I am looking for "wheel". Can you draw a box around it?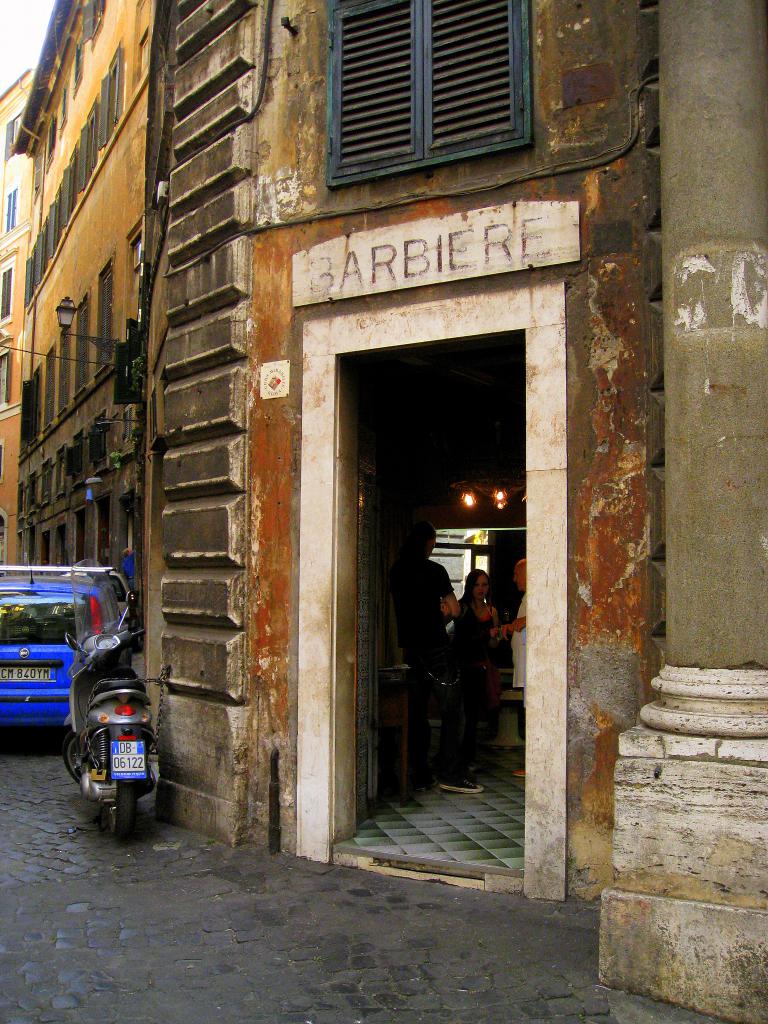
Sure, the bounding box is <box>102,785,138,844</box>.
